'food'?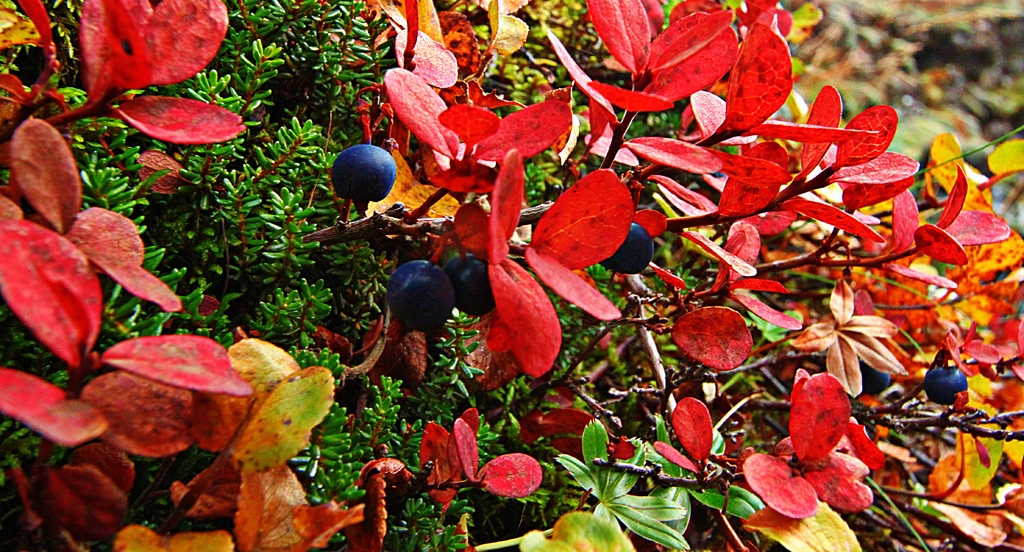
select_region(330, 142, 394, 206)
